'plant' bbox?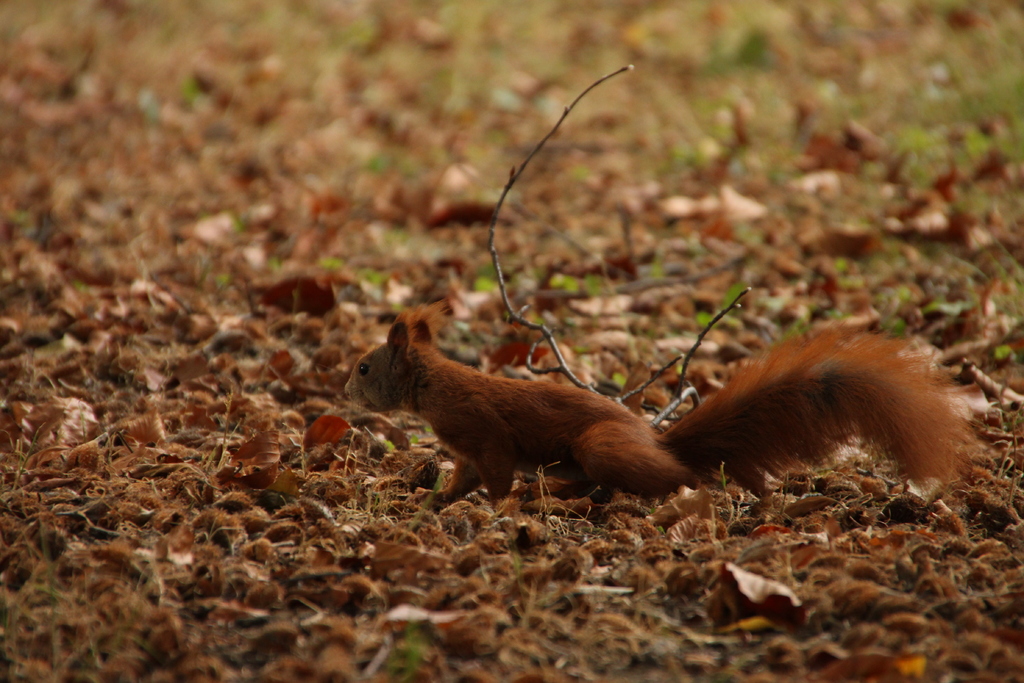
box=[573, 344, 597, 358]
